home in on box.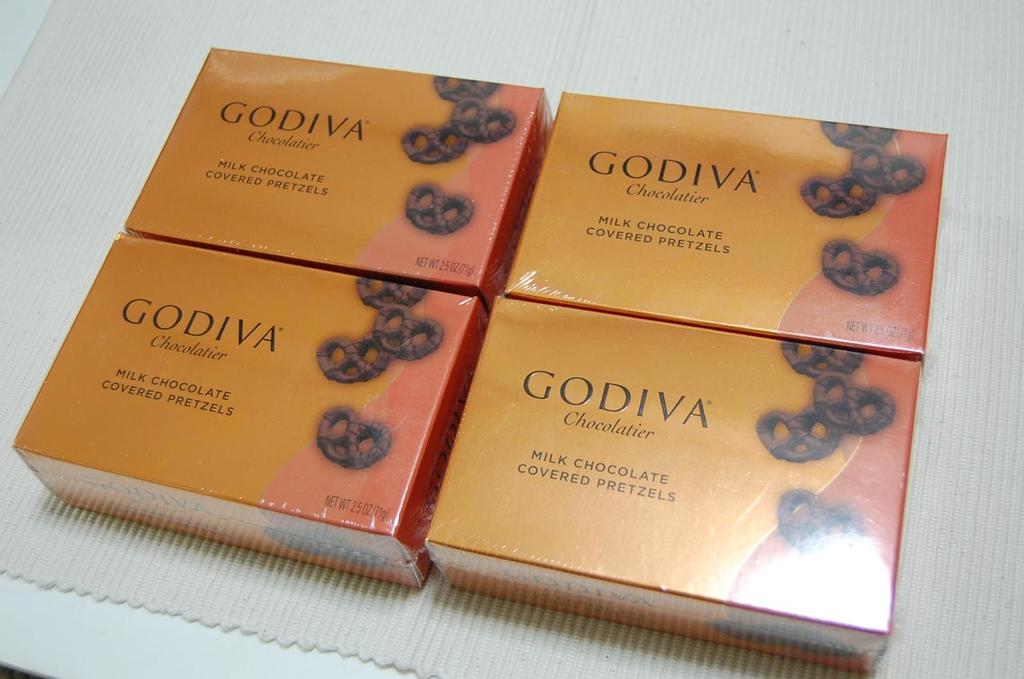
Homed in at left=116, top=42, right=546, bottom=316.
